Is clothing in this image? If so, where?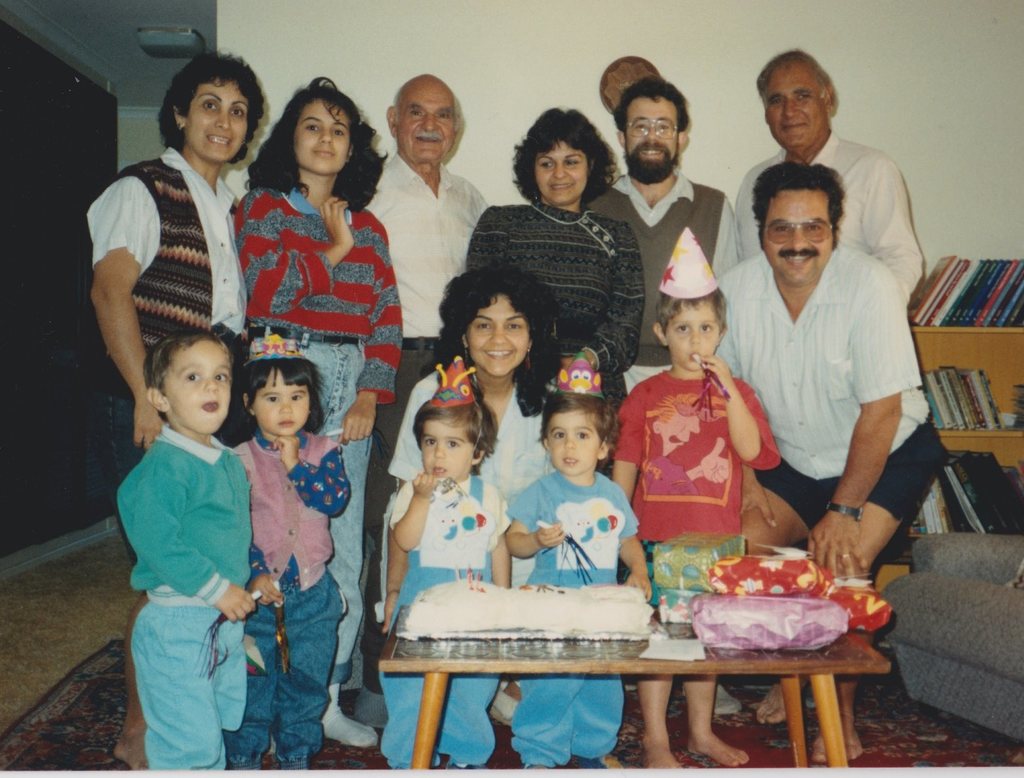
Yes, at x1=361 y1=147 x2=487 y2=675.
